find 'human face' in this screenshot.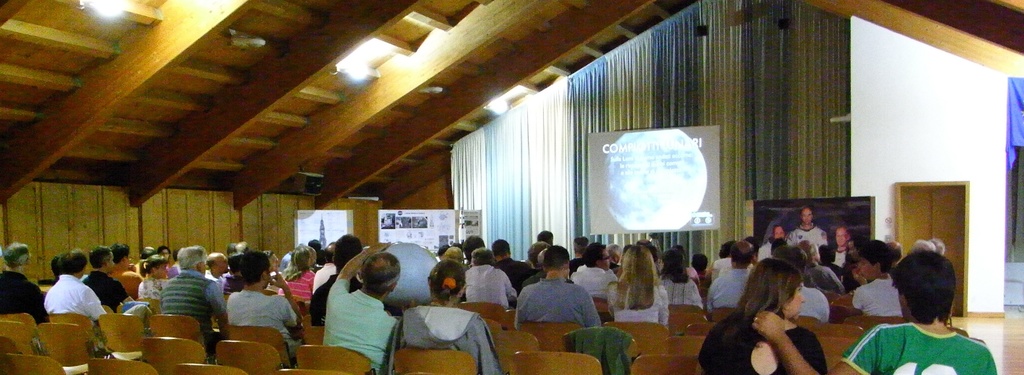
The bounding box for 'human face' is (833, 229, 849, 245).
